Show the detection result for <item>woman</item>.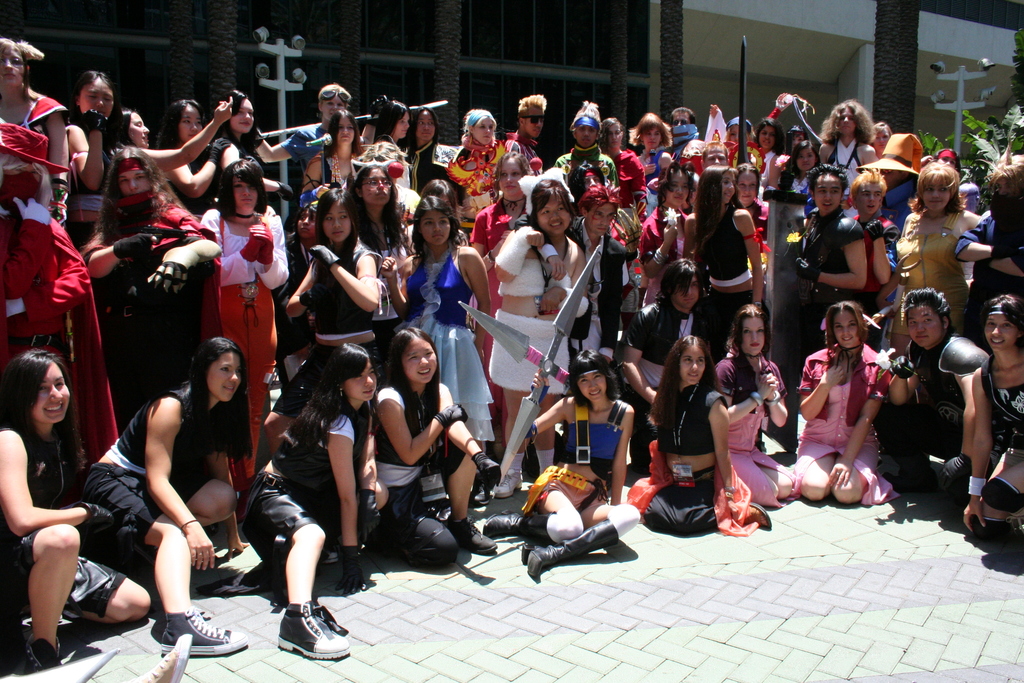
rect(556, 104, 622, 192).
